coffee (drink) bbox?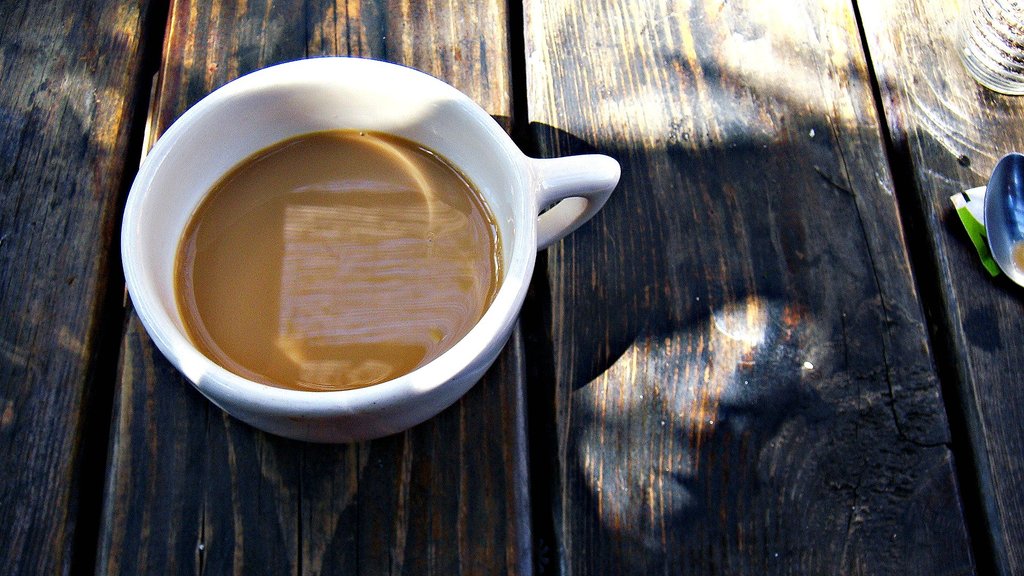
(left=175, top=129, right=499, bottom=397)
